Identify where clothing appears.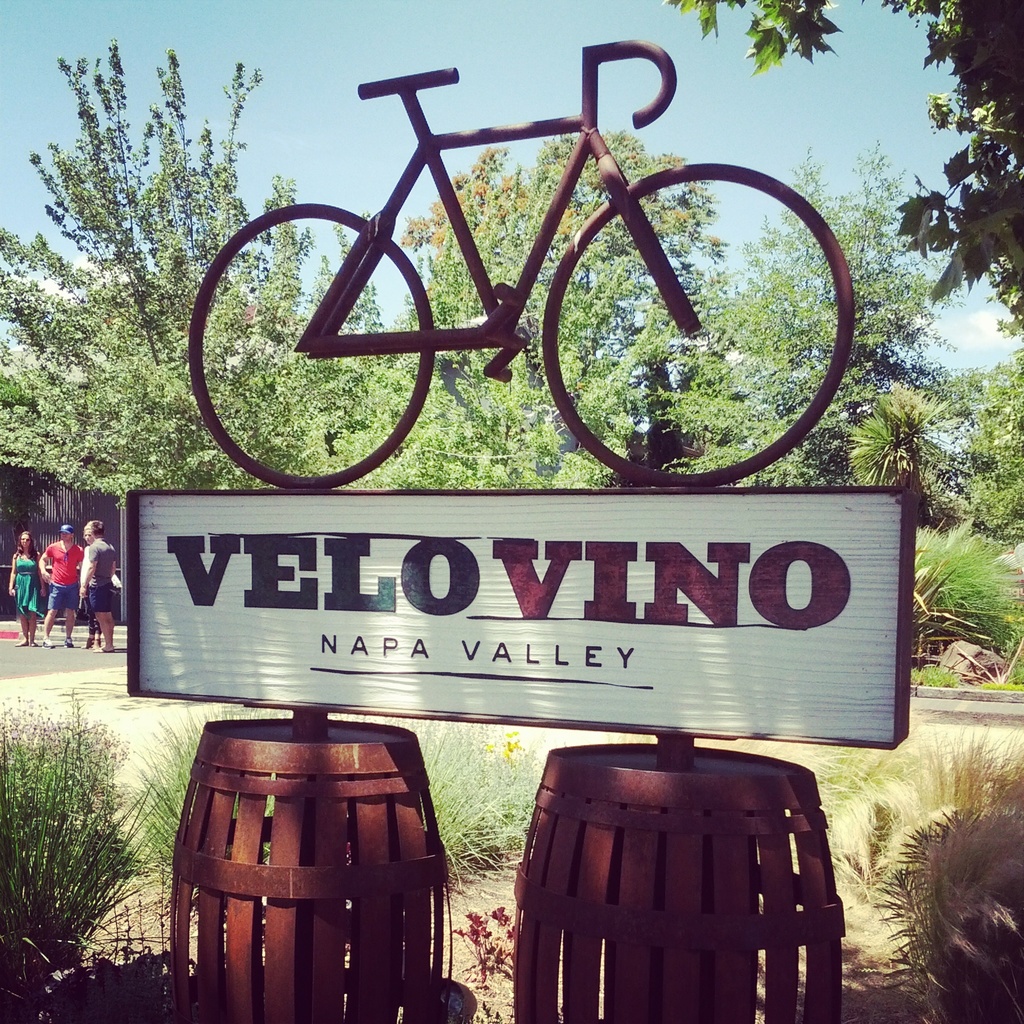
Appears at left=42, top=542, right=86, bottom=610.
